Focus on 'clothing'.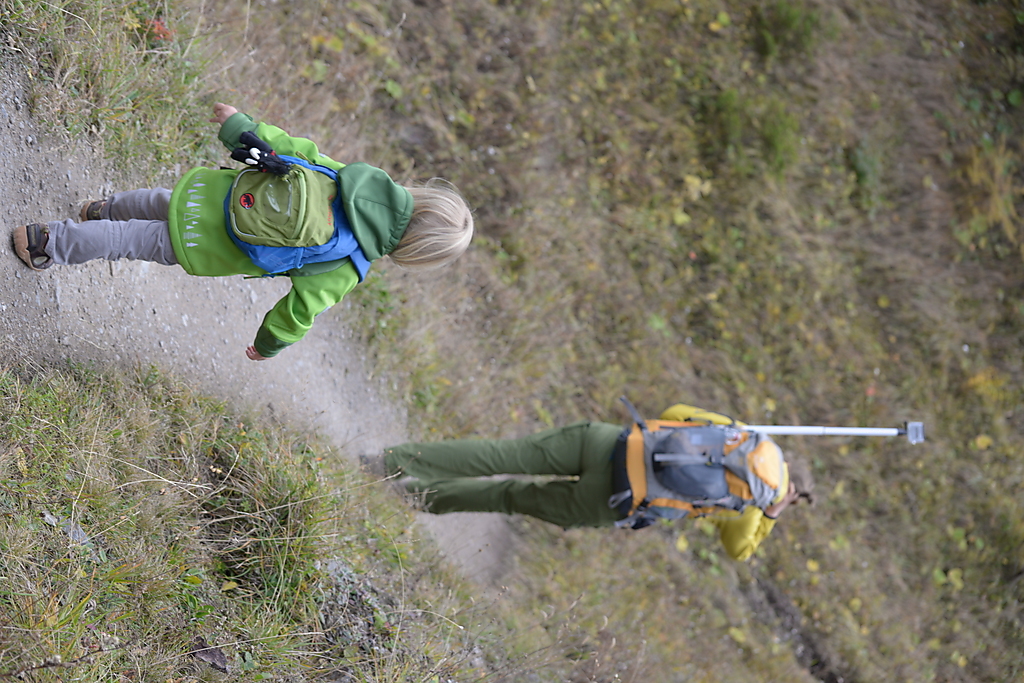
Focused at <box>42,109,416,364</box>.
